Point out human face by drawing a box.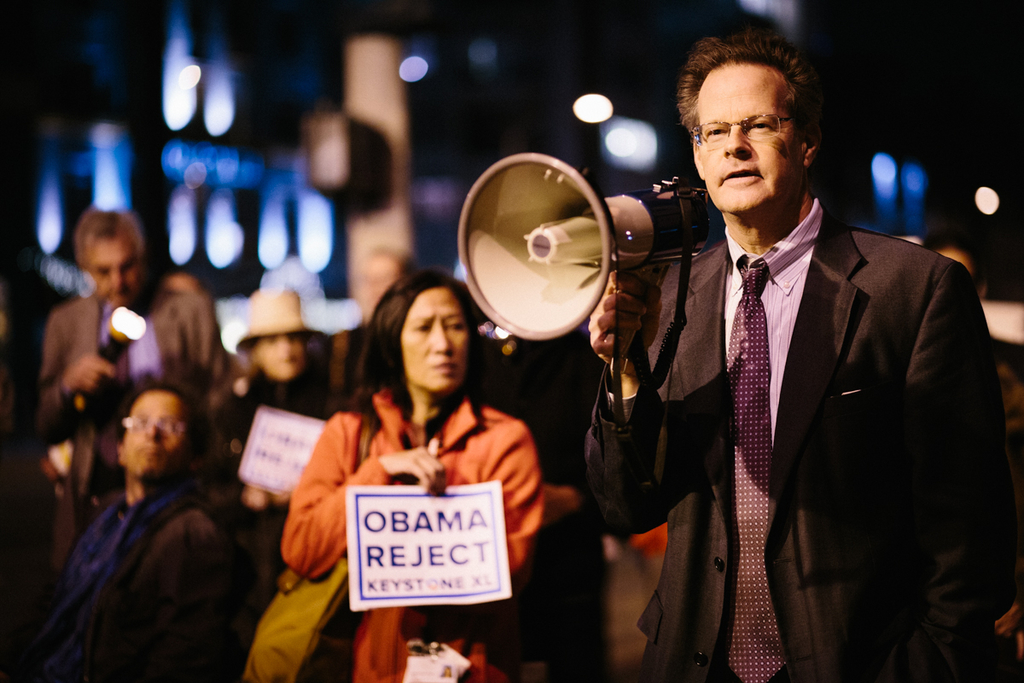
[x1=401, y1=288, x2=469, y2=397].
